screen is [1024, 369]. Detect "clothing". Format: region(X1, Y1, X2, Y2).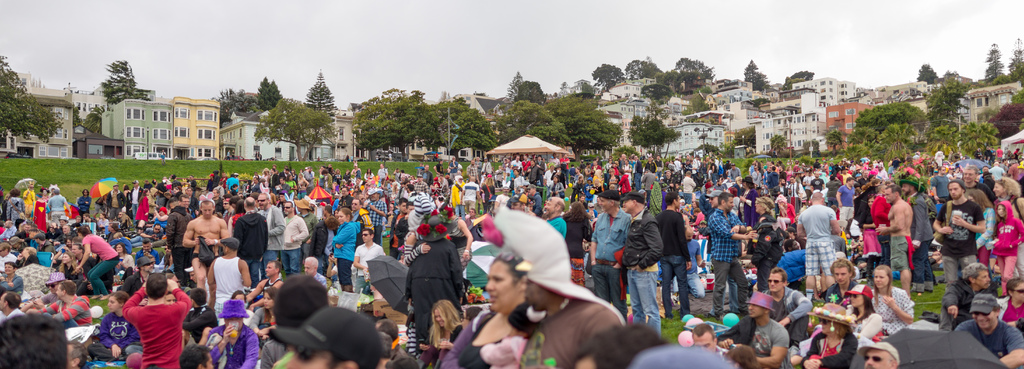
region(215, 257, 243, 313).
